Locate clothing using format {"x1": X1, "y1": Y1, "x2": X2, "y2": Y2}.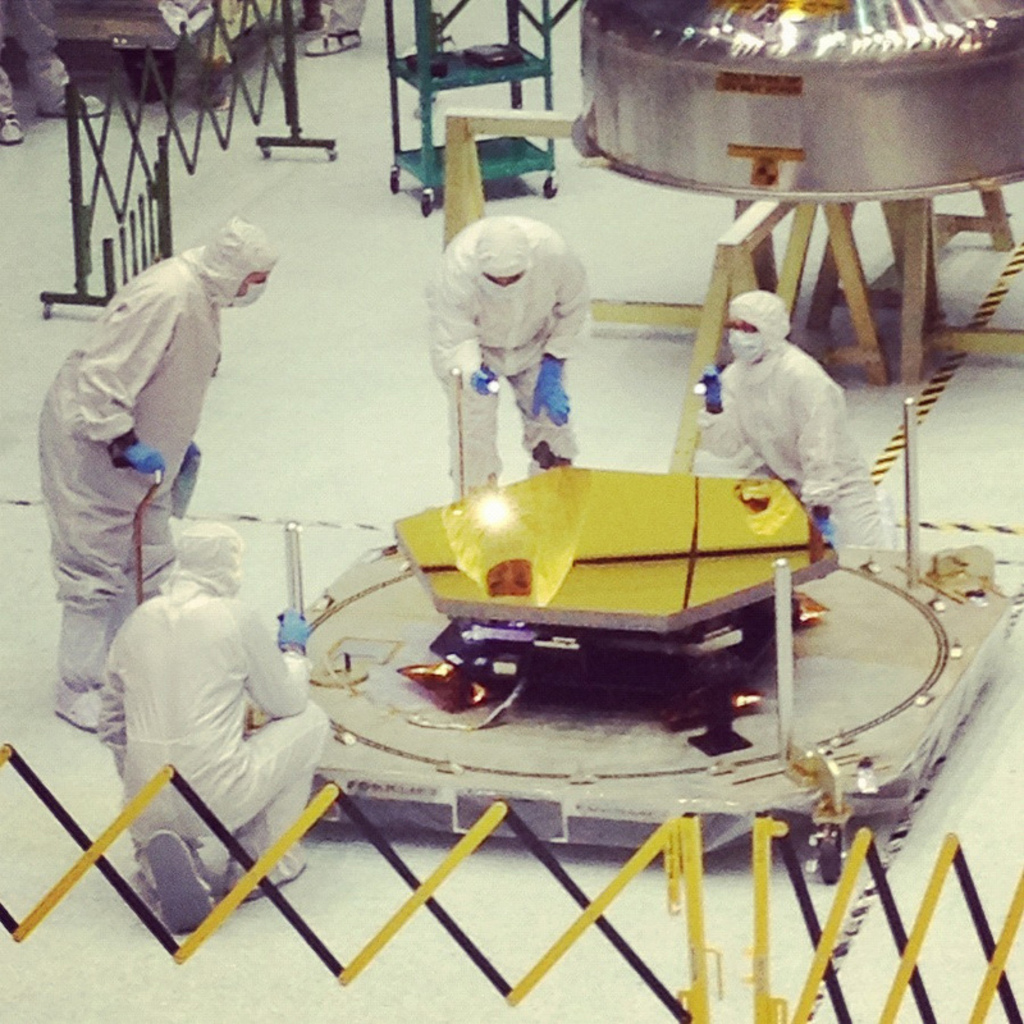
{"x1": 694, "y1": 285, "x2": 925, "y2": 553}.
